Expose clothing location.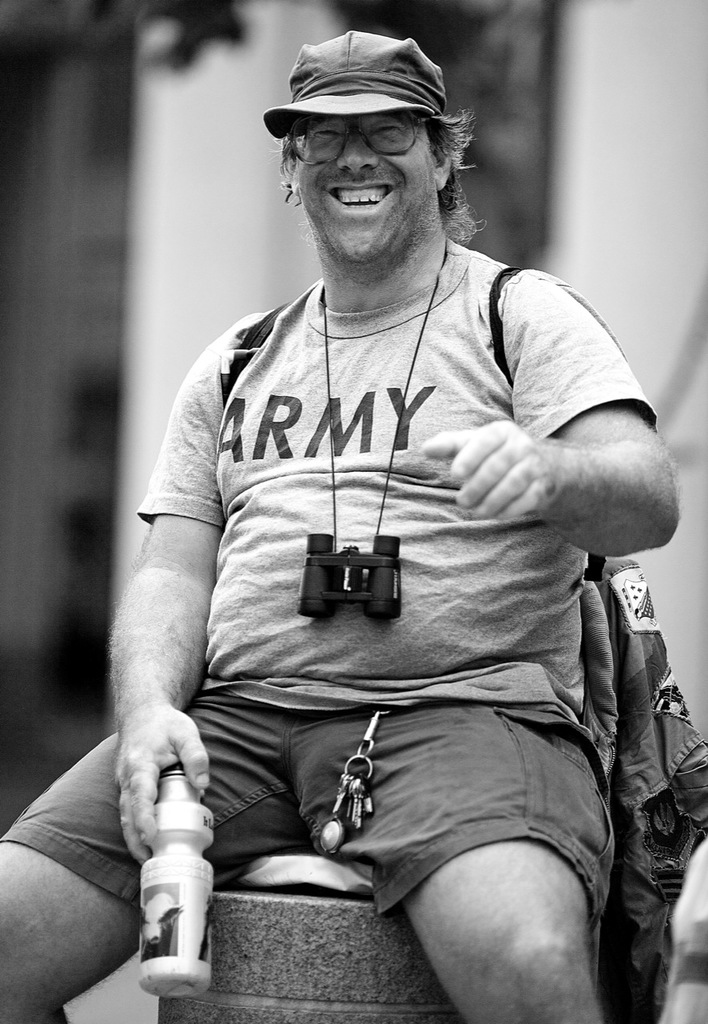
Exposed at crop(0, 243, 671, 958).
